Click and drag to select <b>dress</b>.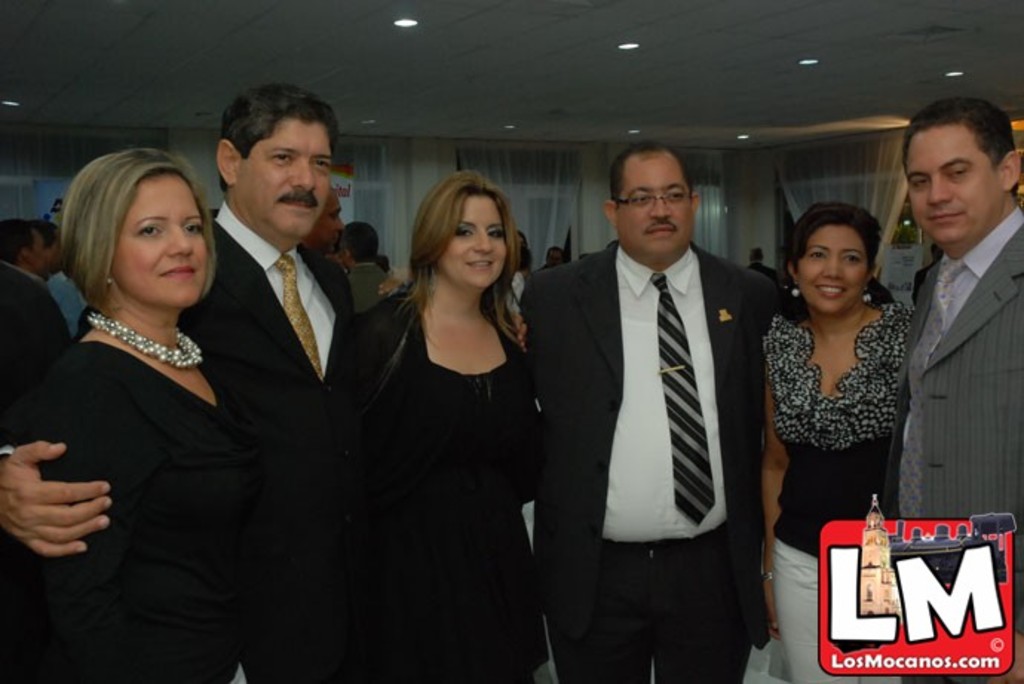
Selection: box(0, 309, 257, 683).
